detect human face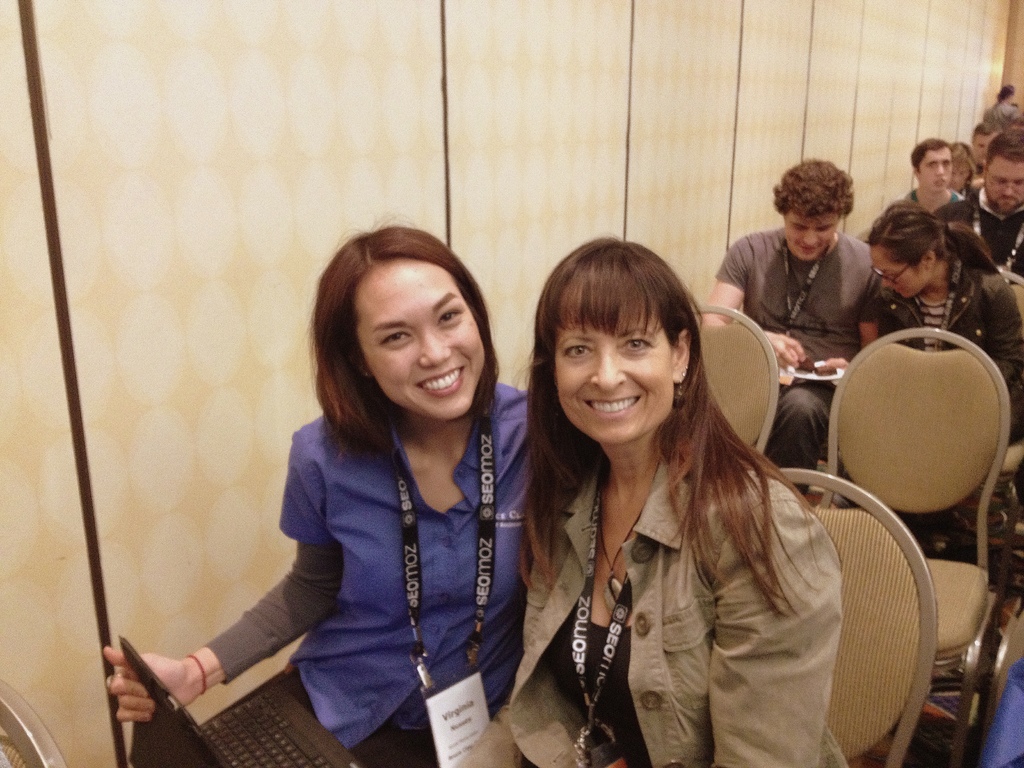
976/135/998/165
